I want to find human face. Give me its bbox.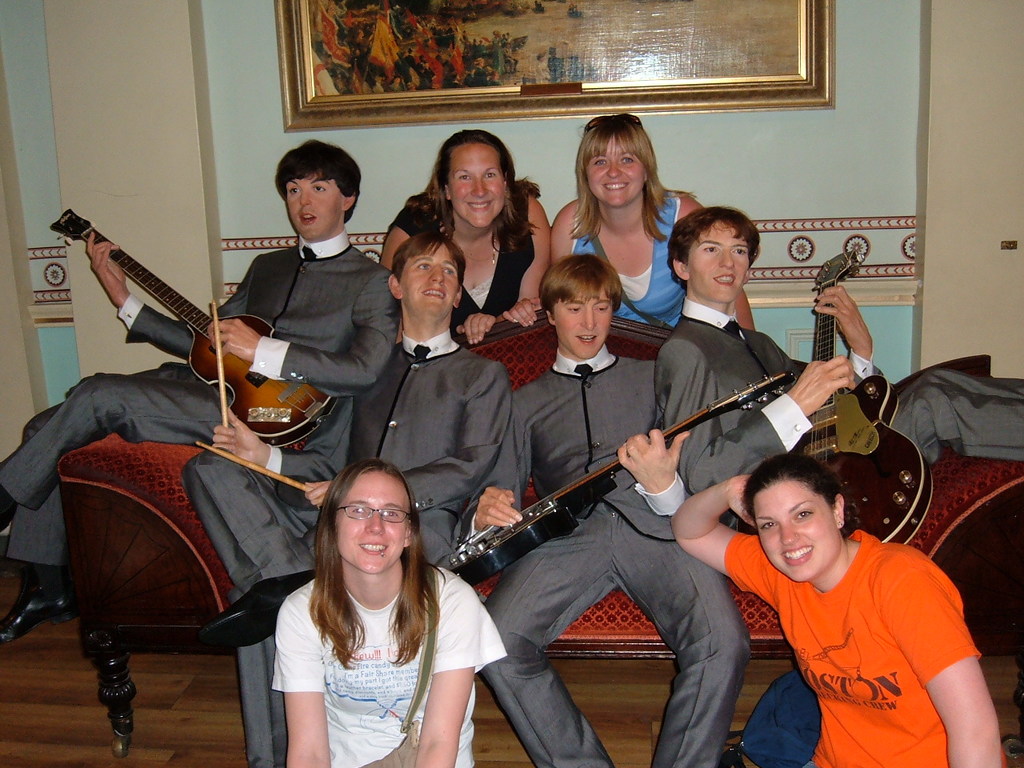
(587,142,644,202).
